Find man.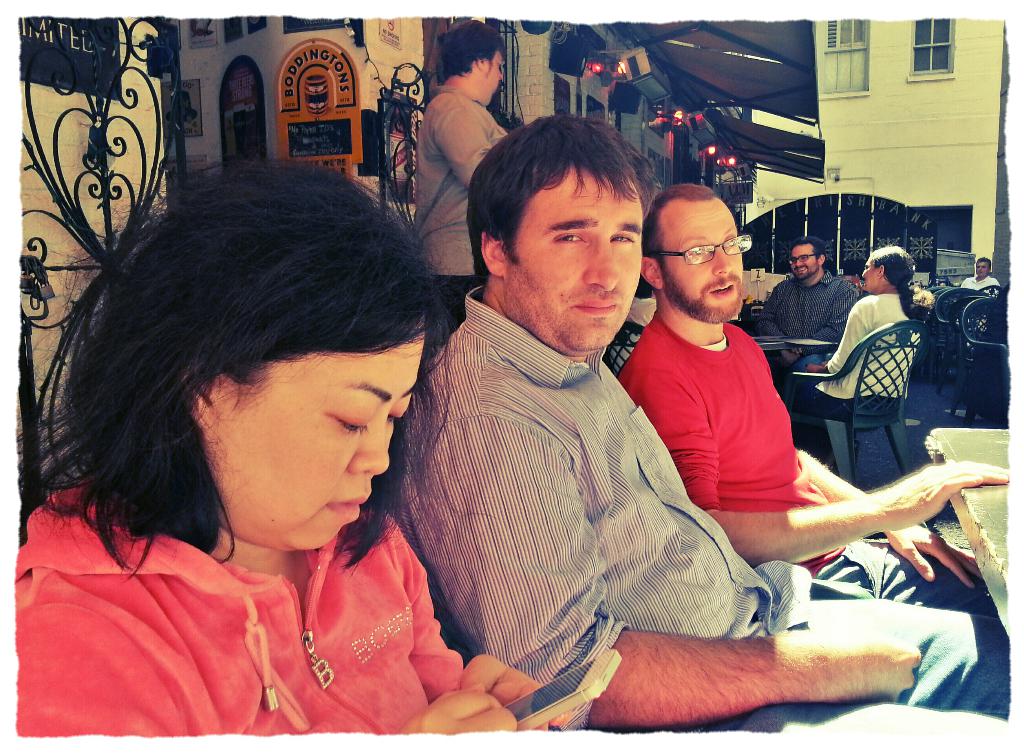
(762, 242, 860, 385).
